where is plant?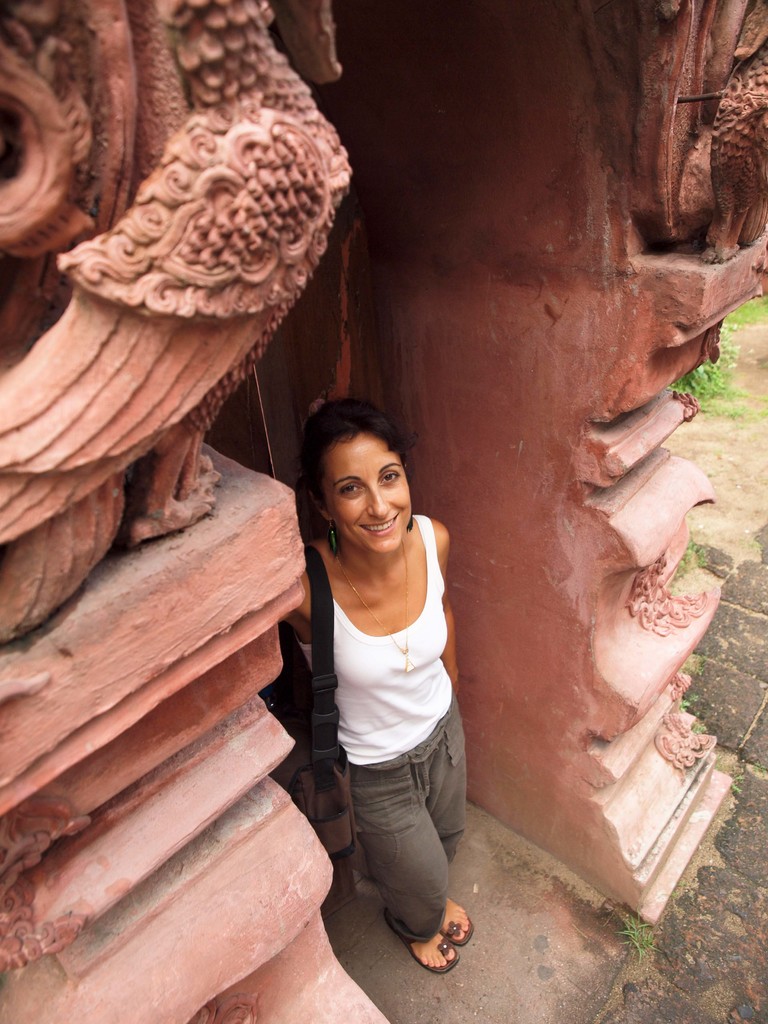
locate(670, 532, 719, 574).
